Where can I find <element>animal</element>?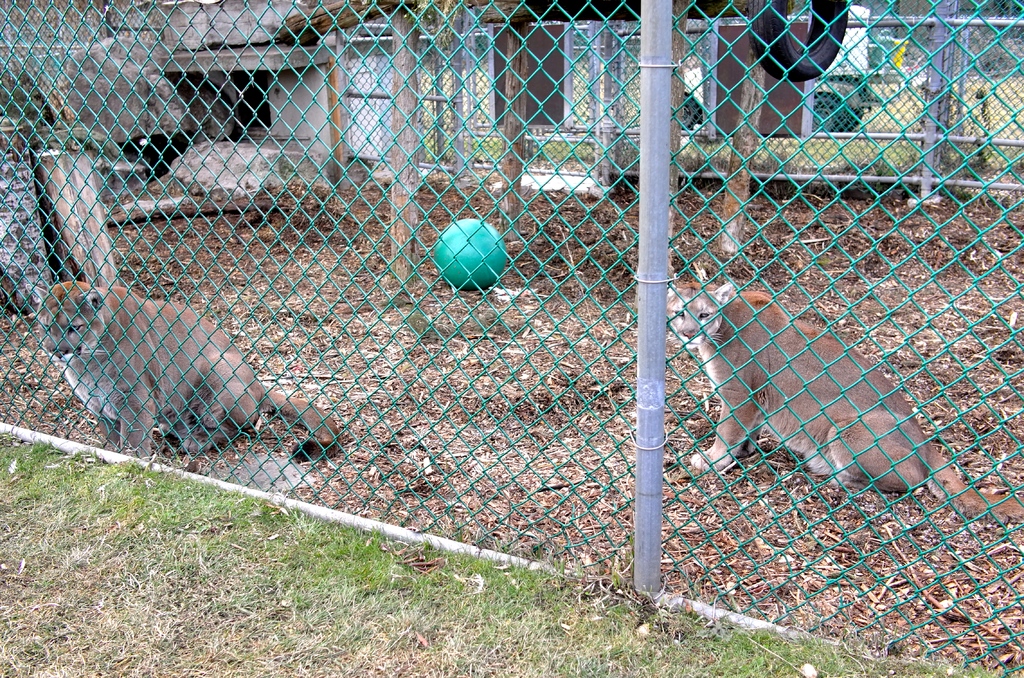
You can find it at <region>20, 278, 346, 462</region>.
